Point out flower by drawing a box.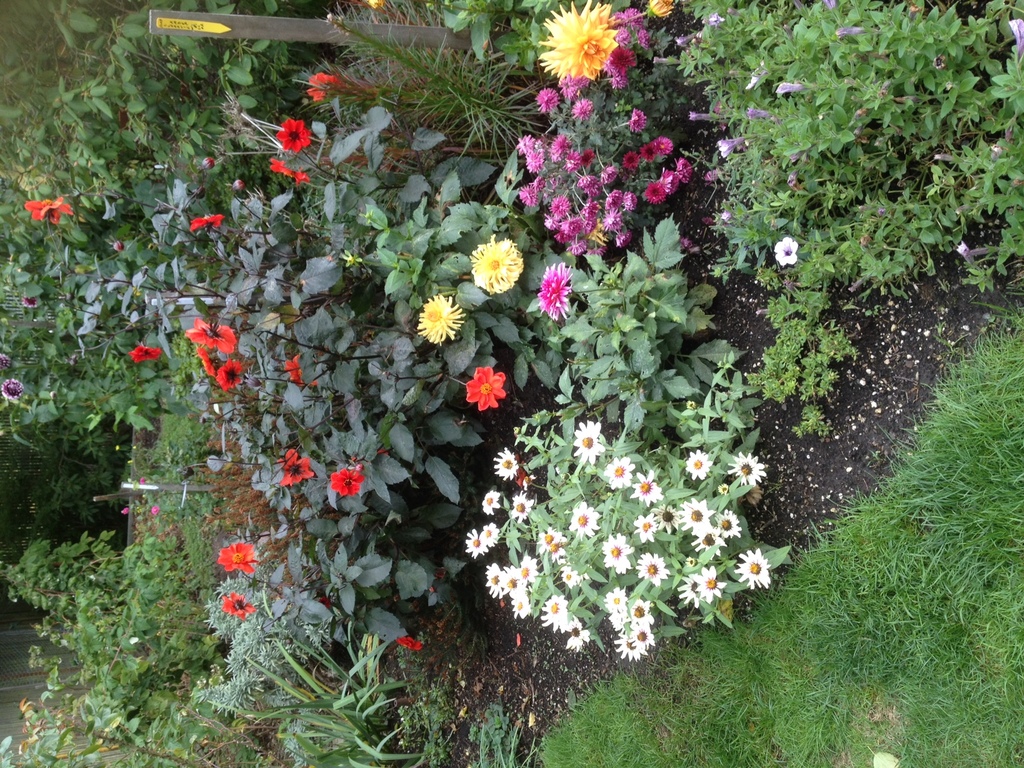
<box>280,452,318,486</box>.
